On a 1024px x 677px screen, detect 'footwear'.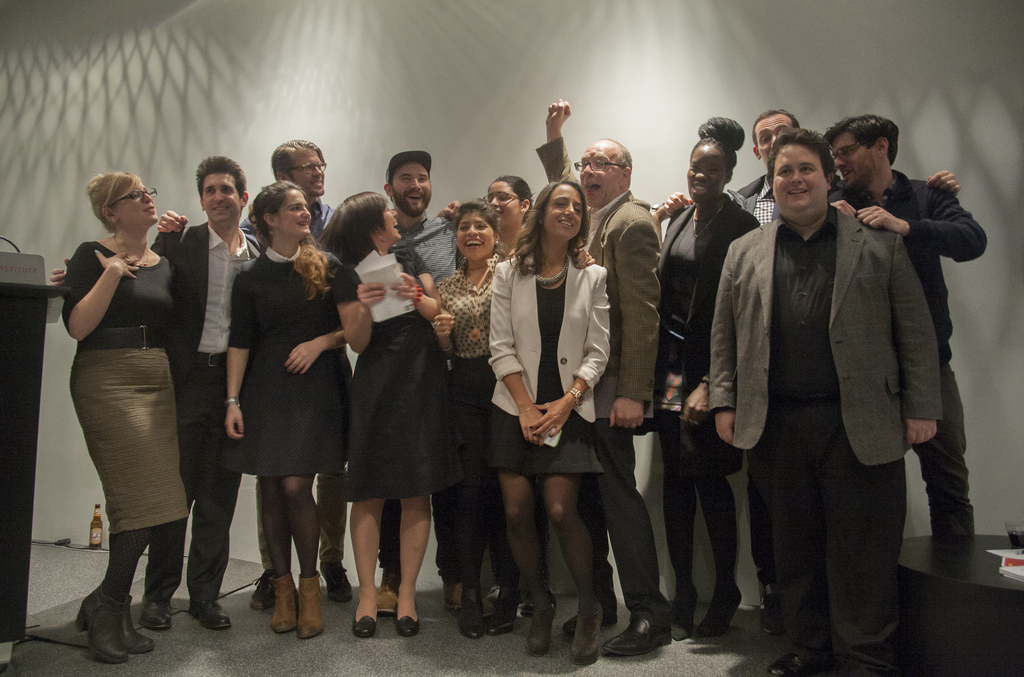
107, 591, 150, 649.
